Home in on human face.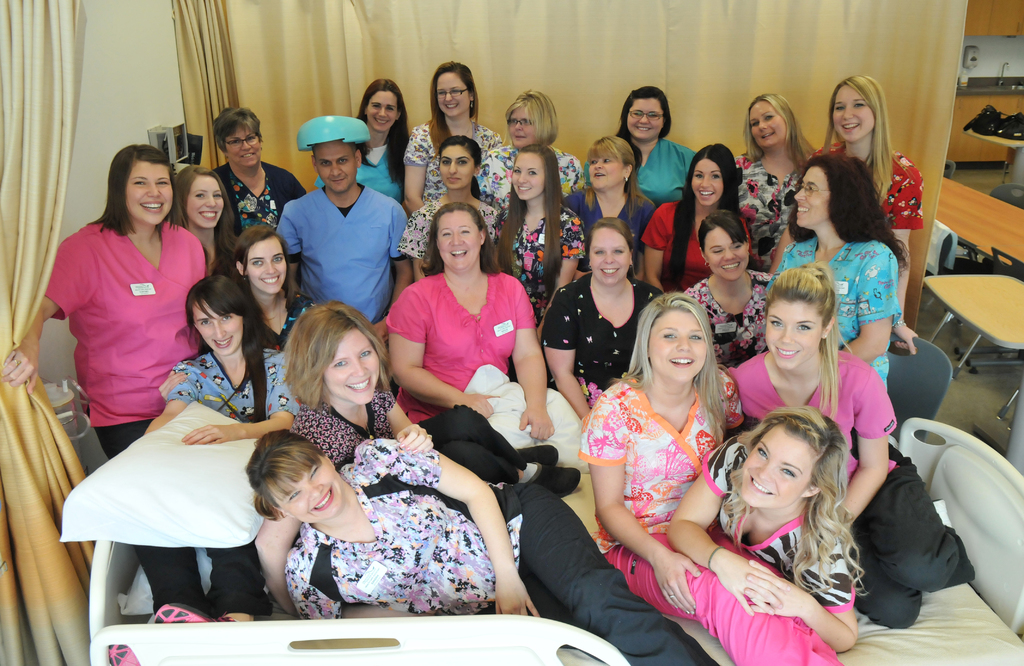
Homed in at rect(225, 126, 262, 168).
